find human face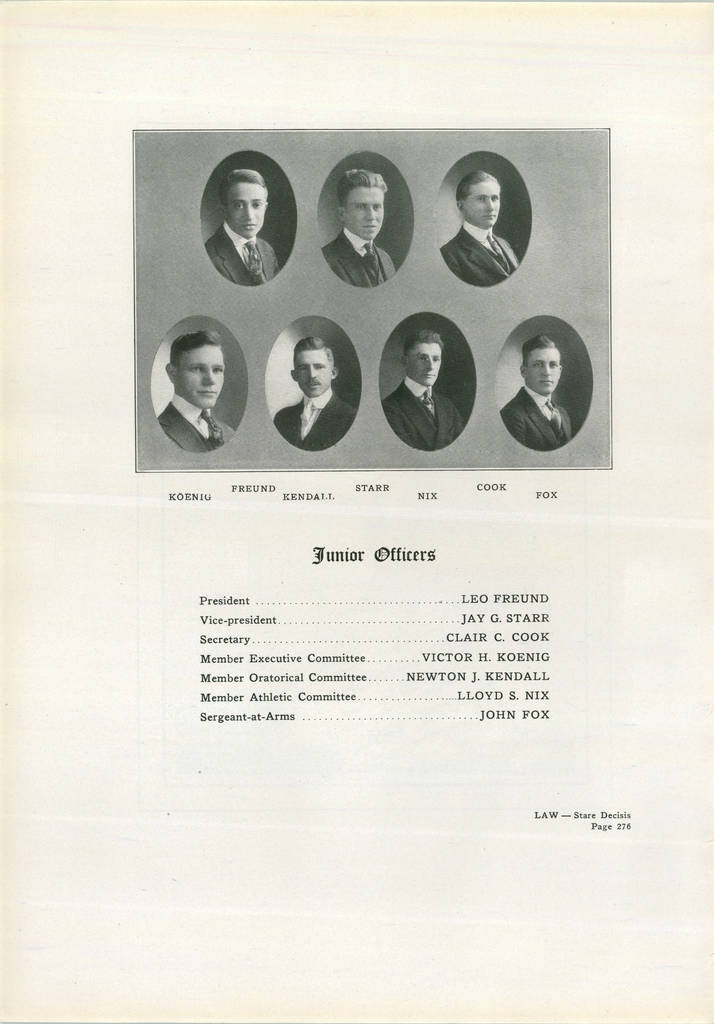
{"left": 405, "top": 342, "right": 442, "bottom": 384}
